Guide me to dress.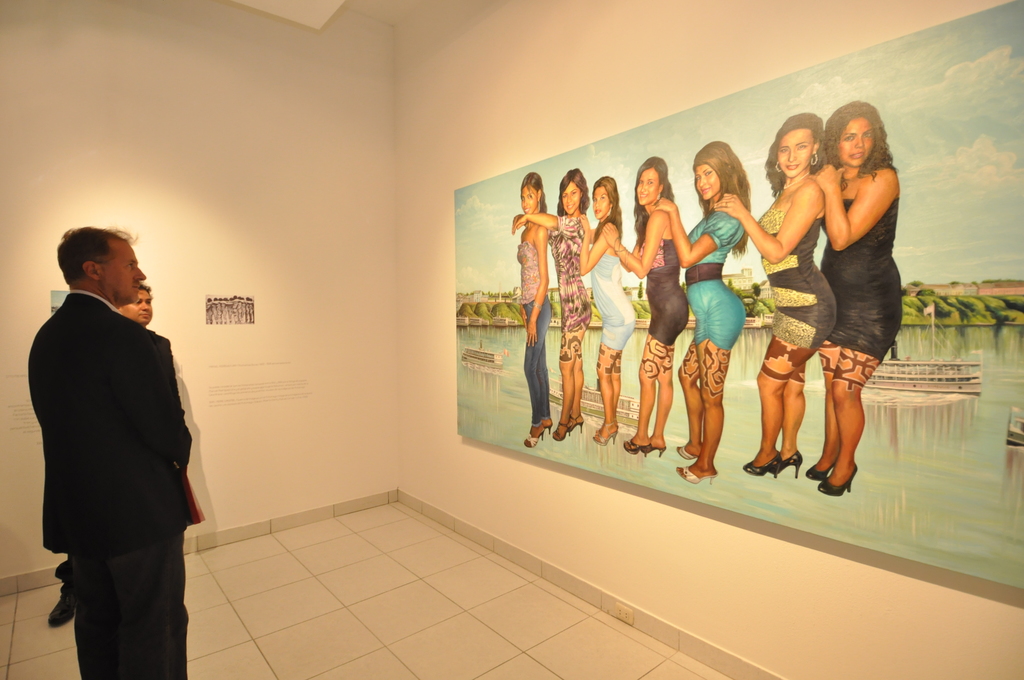
Guidance: bbox=(591, 251, 638, 346).
